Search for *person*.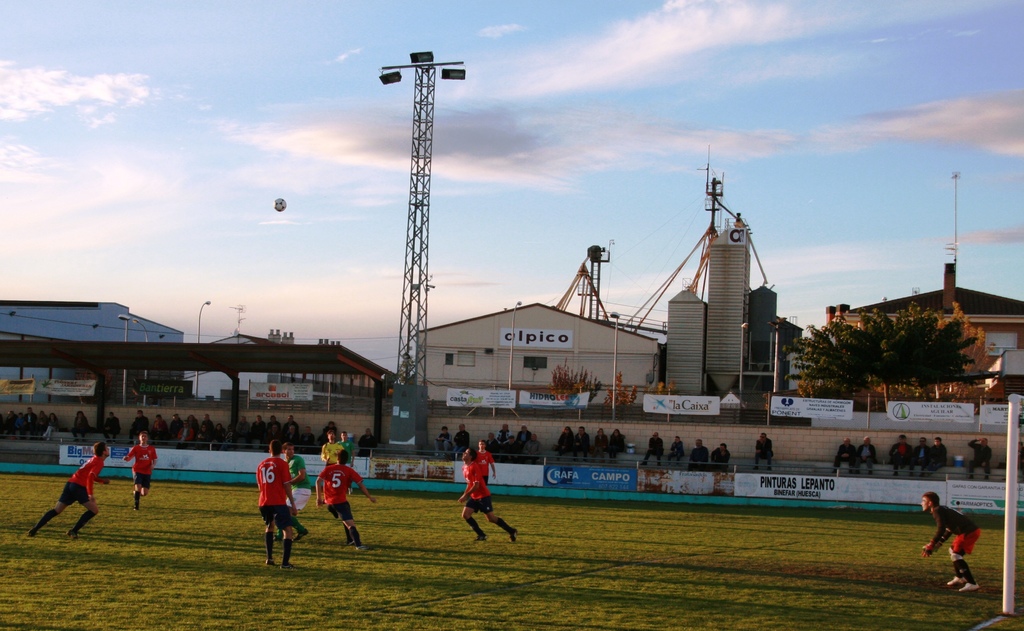
Found at <box>454,422,473,454</box>.
